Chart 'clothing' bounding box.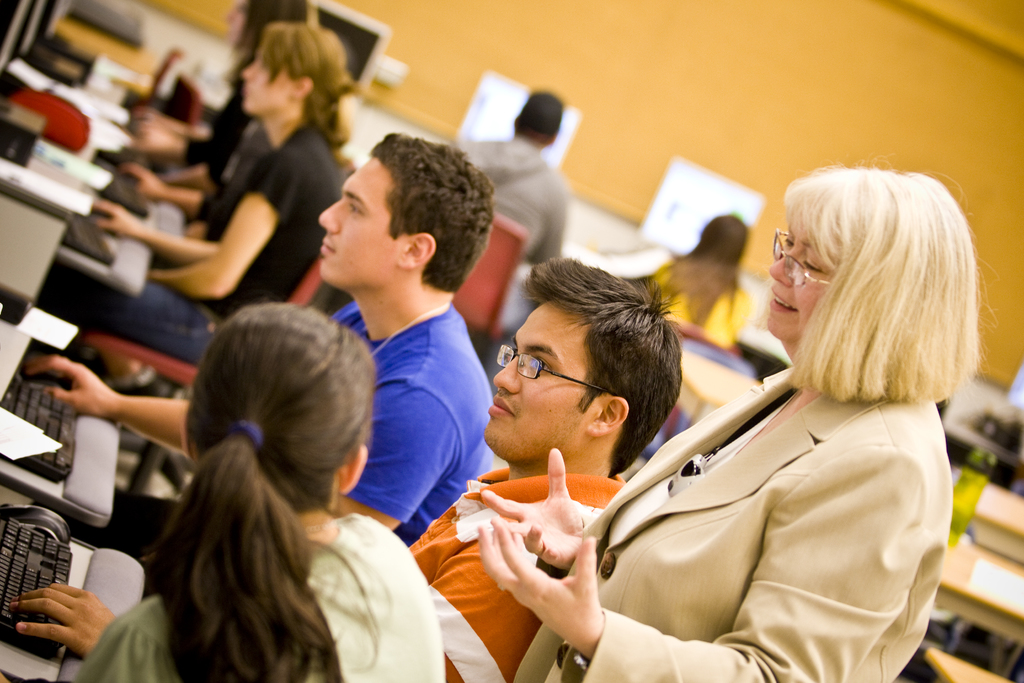
Charted: {"x1": 516, "y1": 371, "x2": 952, "y2": 682}.
